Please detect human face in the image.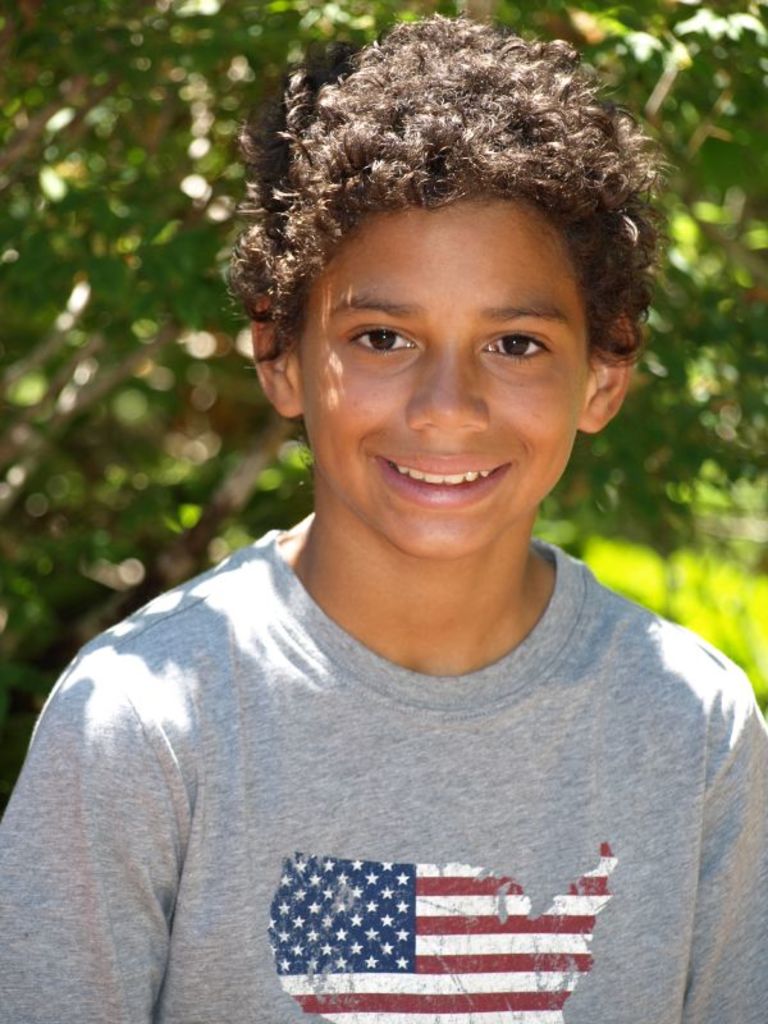
{"x1": 301, "y1": 184, "x2": 593, "y2": 554}.
